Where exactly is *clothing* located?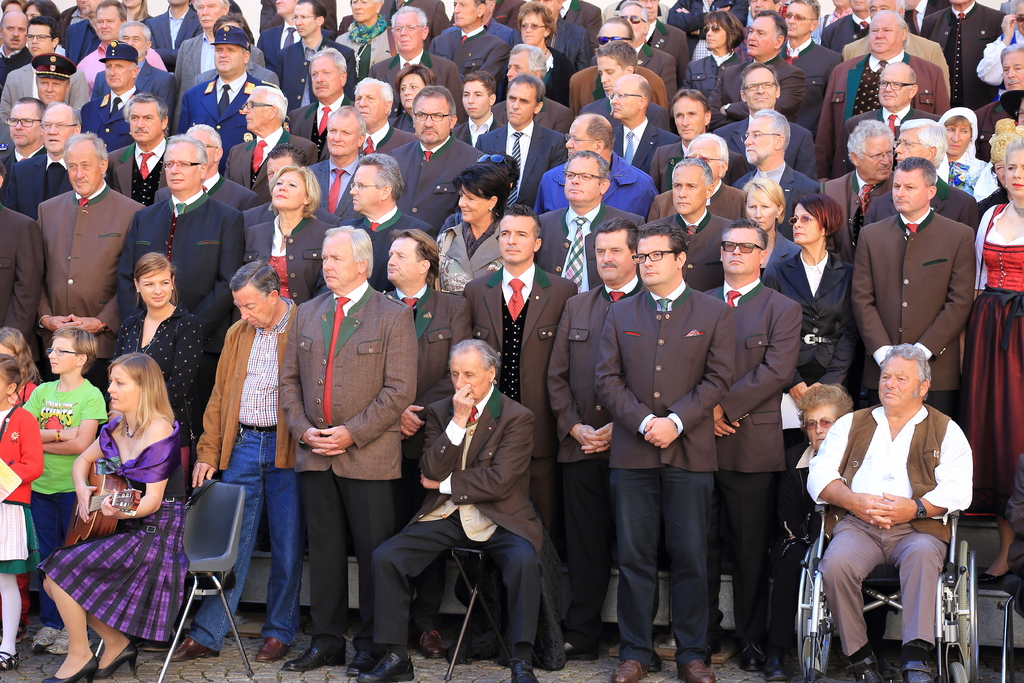
Its bounding box is left=604, top=0, right=675, bottom=24.
